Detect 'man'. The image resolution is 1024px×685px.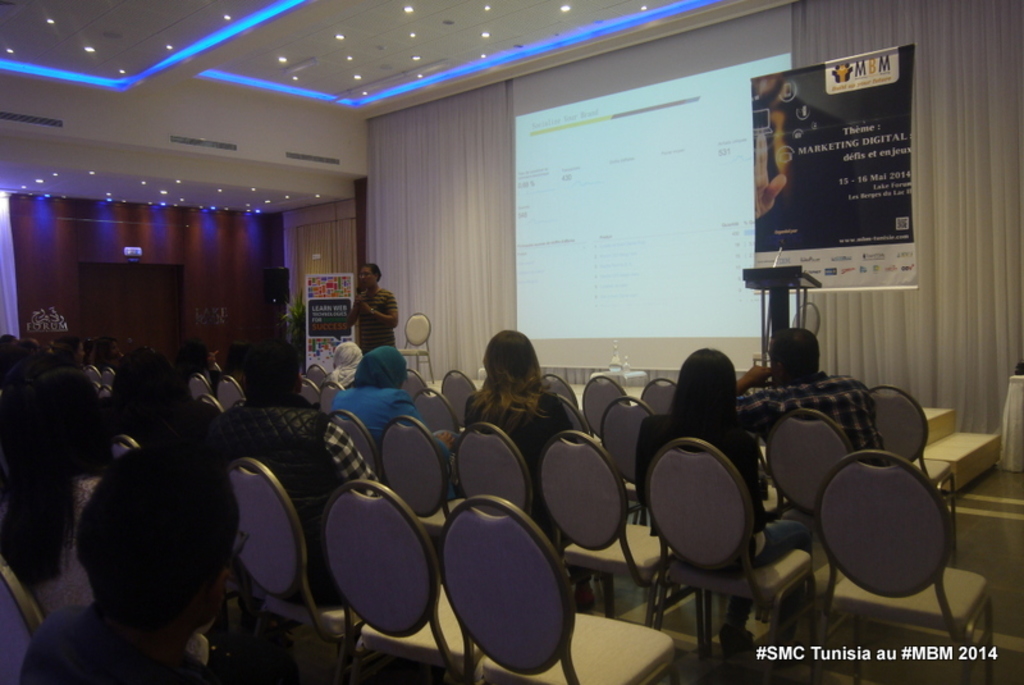
box(732, 325, 888, 526).
